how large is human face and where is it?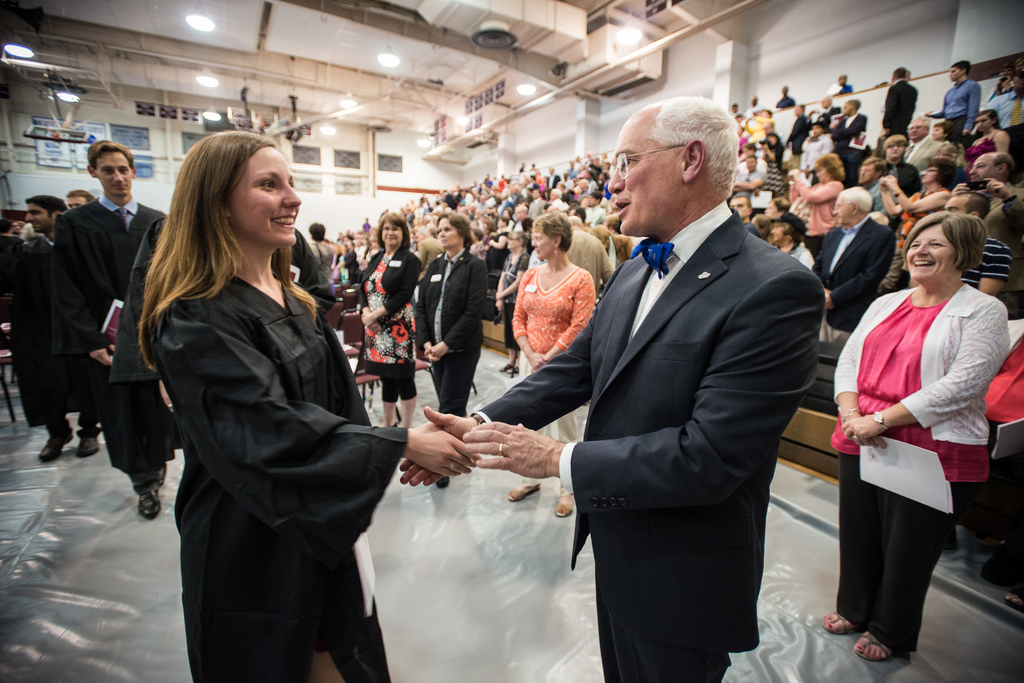
Bounding box: box(98, 150, 132, 193).
